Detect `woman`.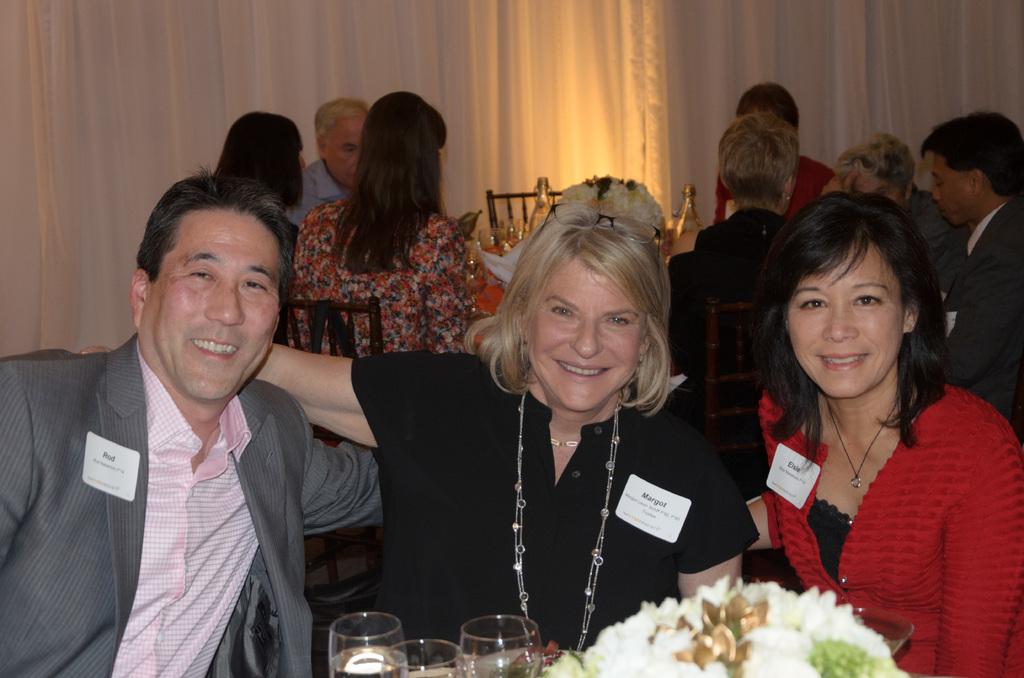
Detected at box=[207, 108, 301, 243].
